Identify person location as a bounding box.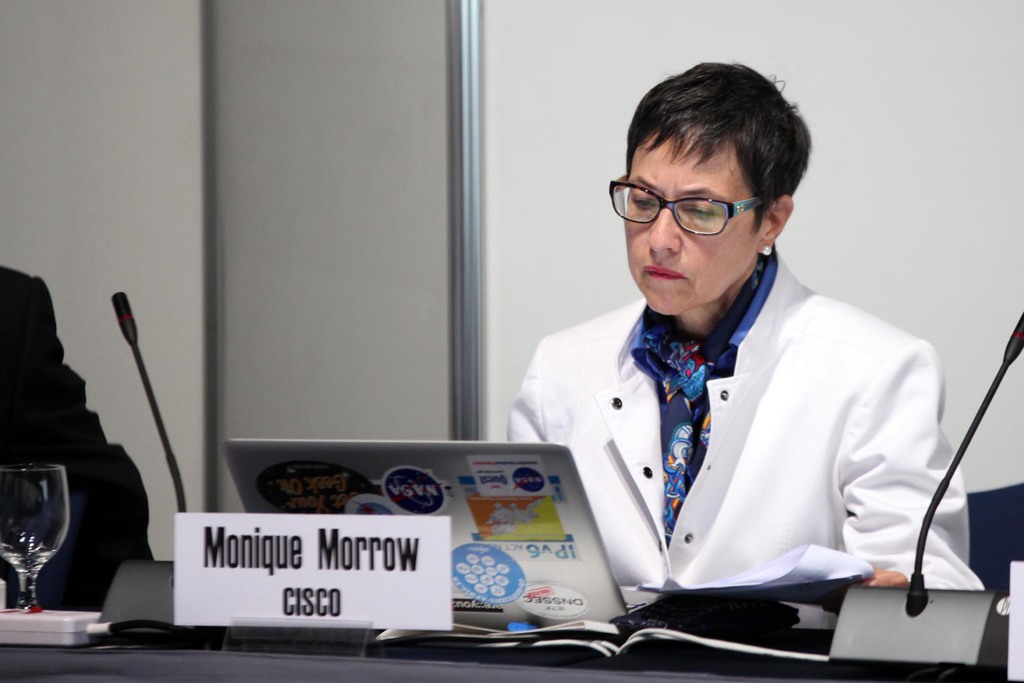
{"x1": 497, "y1": 58, "x2": 975, "y2": 593}.
